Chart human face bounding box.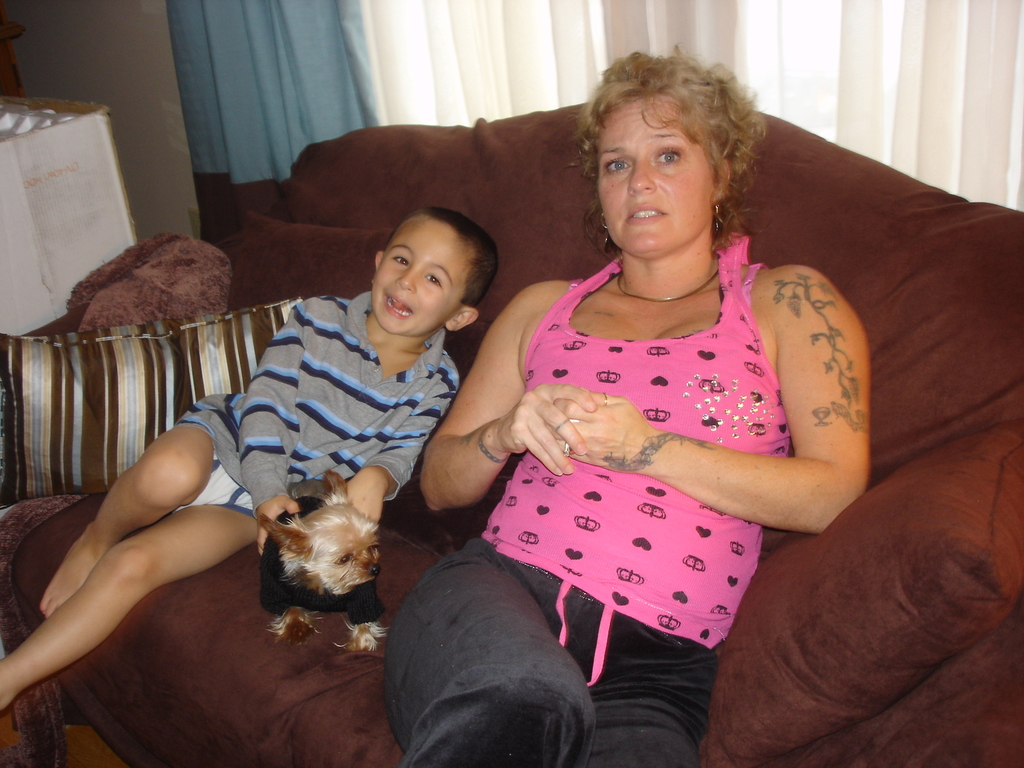
Charted: box(598, 94, 714, 257).
